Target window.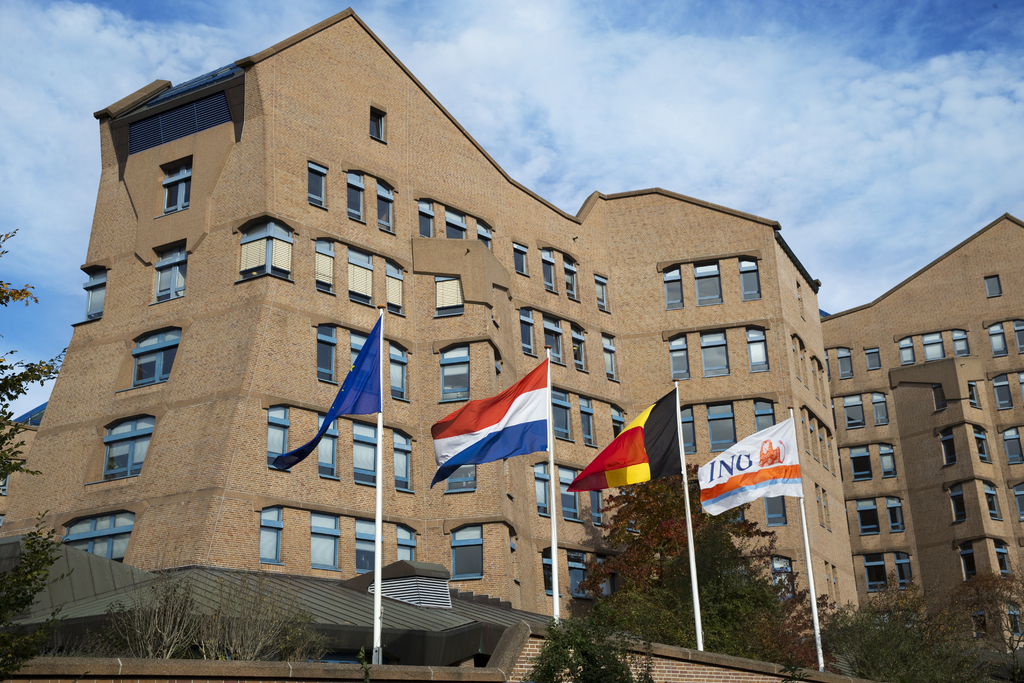
Target region: locate(892, 330, 973, 364).
